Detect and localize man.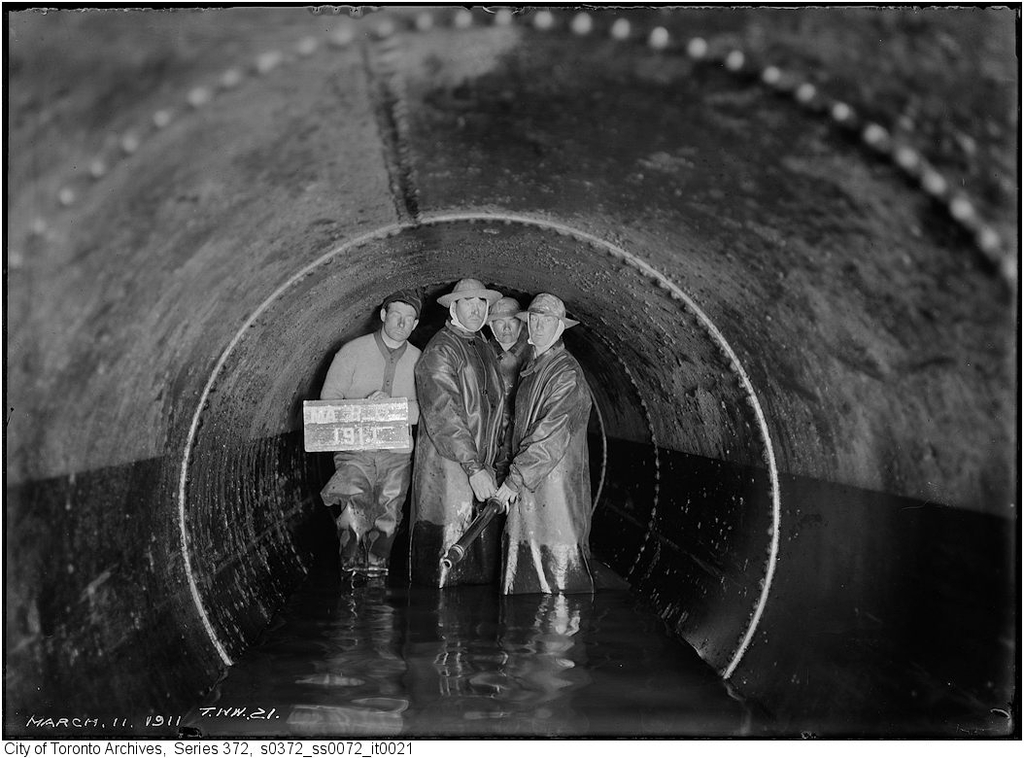
Localized at l=401, t=282, r=497, b=576.
